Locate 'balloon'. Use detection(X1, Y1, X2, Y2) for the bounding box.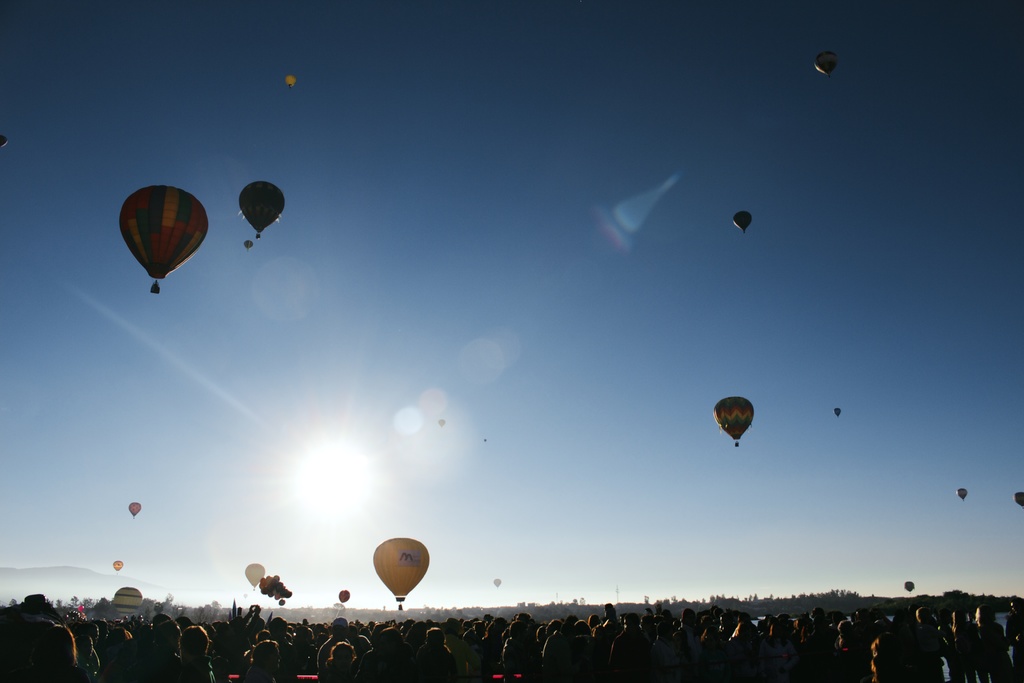
detection(713, 394, 755, 439).
